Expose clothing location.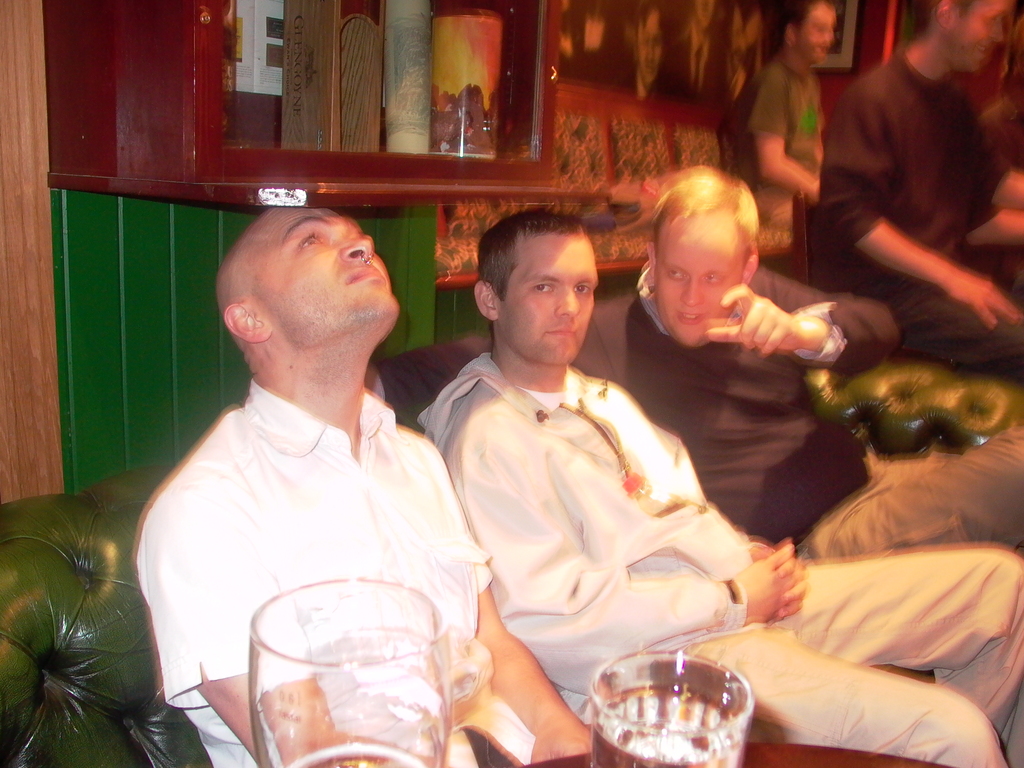
Exposed at 570, 265, 1011, 556.
